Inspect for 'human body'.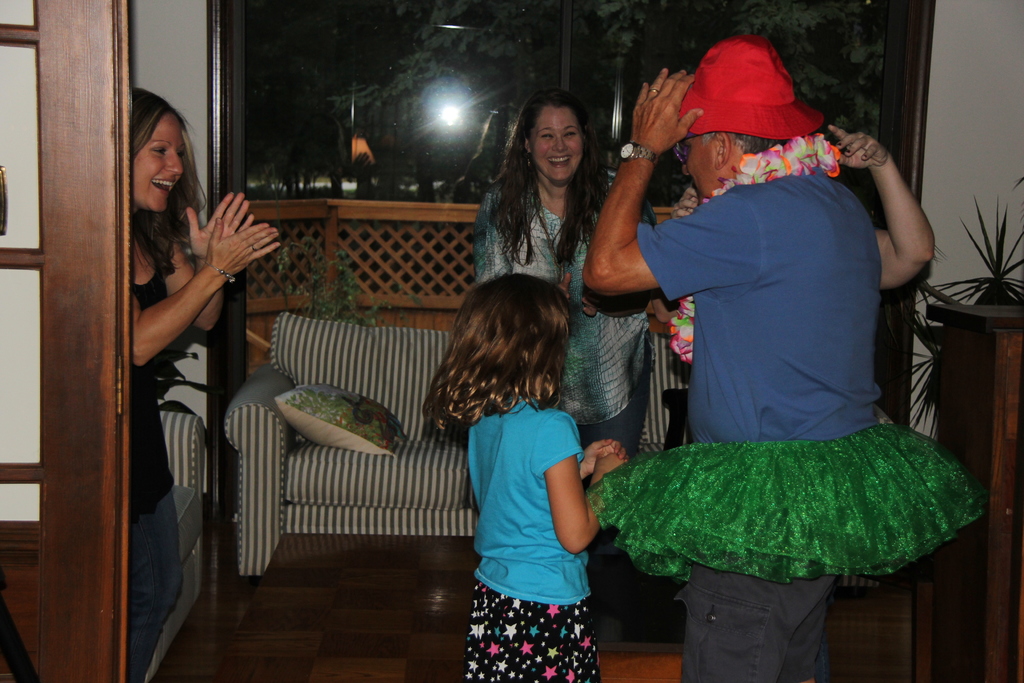
Inspection: left=472, top=86, right=652, bottom=453.
